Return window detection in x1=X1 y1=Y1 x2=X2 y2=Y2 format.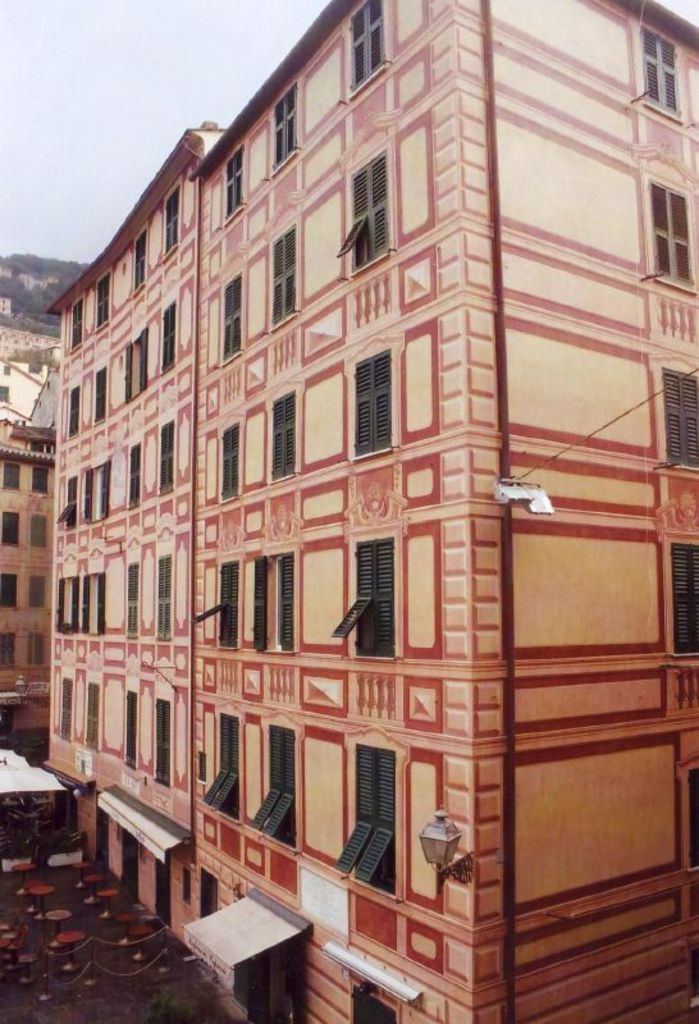
x1=667 y1=370 x2=698 y2=472.
